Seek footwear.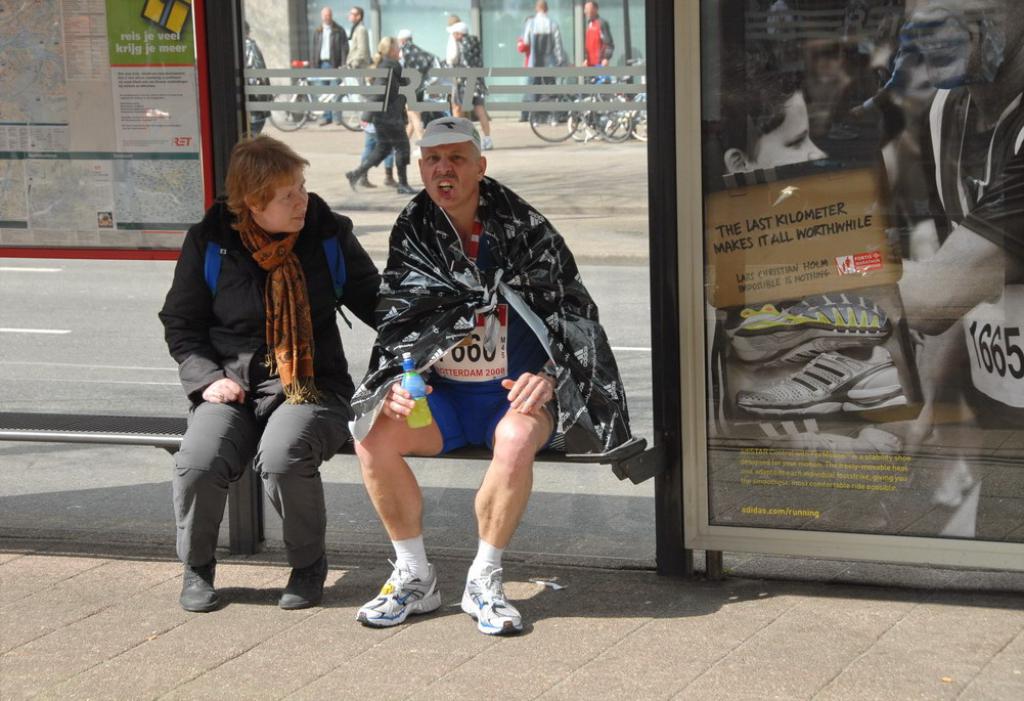
{"x1": 399, "y1": 182, "x2": 420, "y2": 193}.
